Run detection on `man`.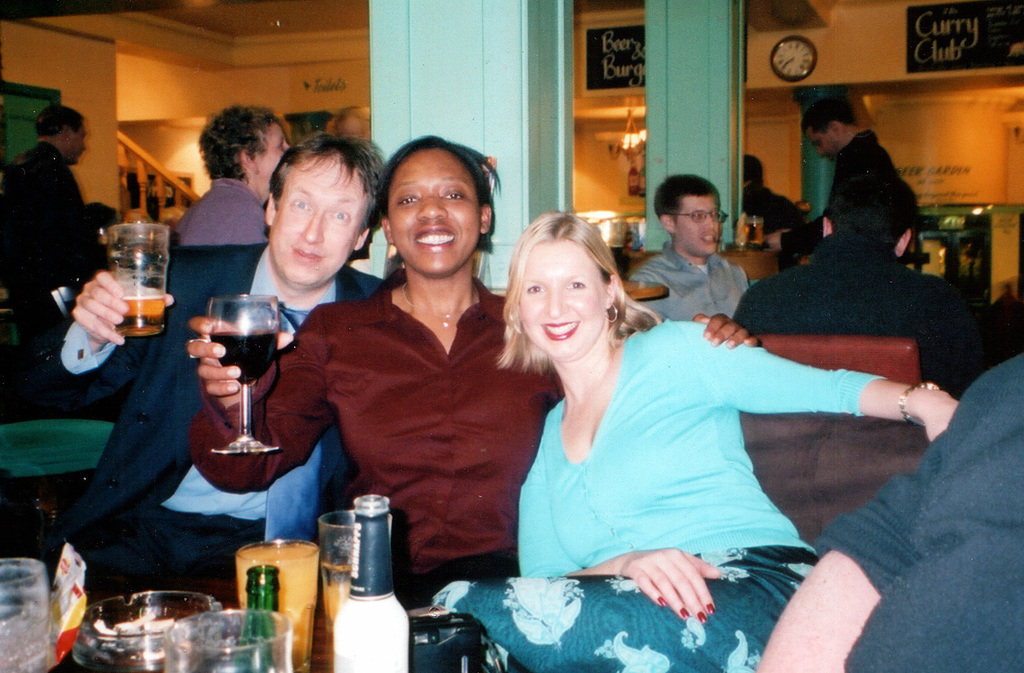
Result: [618, 169, 753, 323].
